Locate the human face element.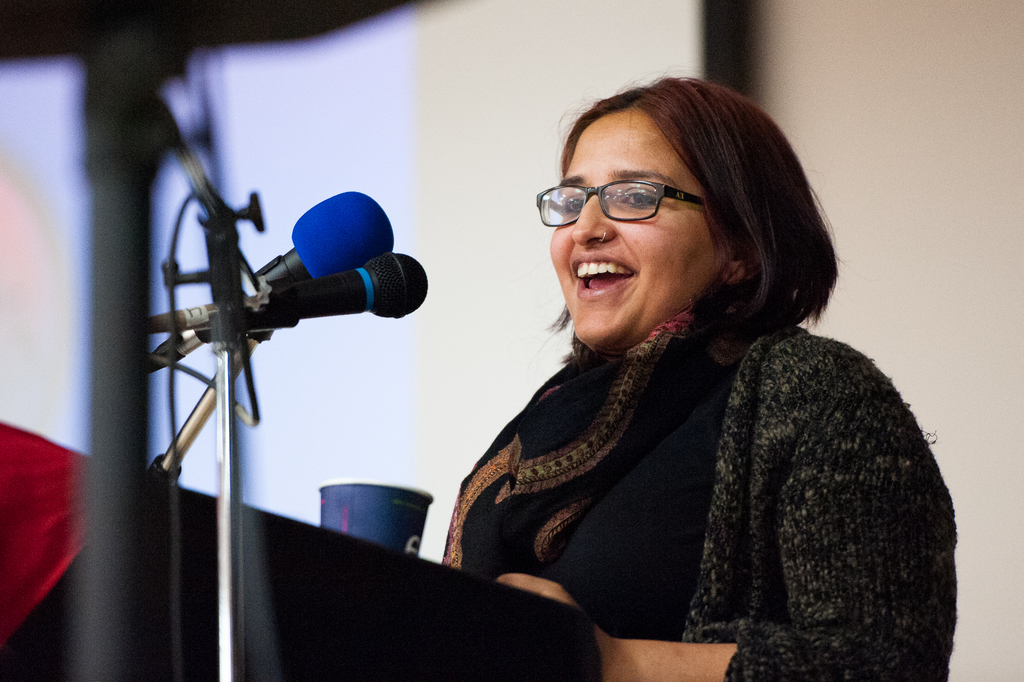
Element bbox: l=547, t=110, r=720, b=350.
